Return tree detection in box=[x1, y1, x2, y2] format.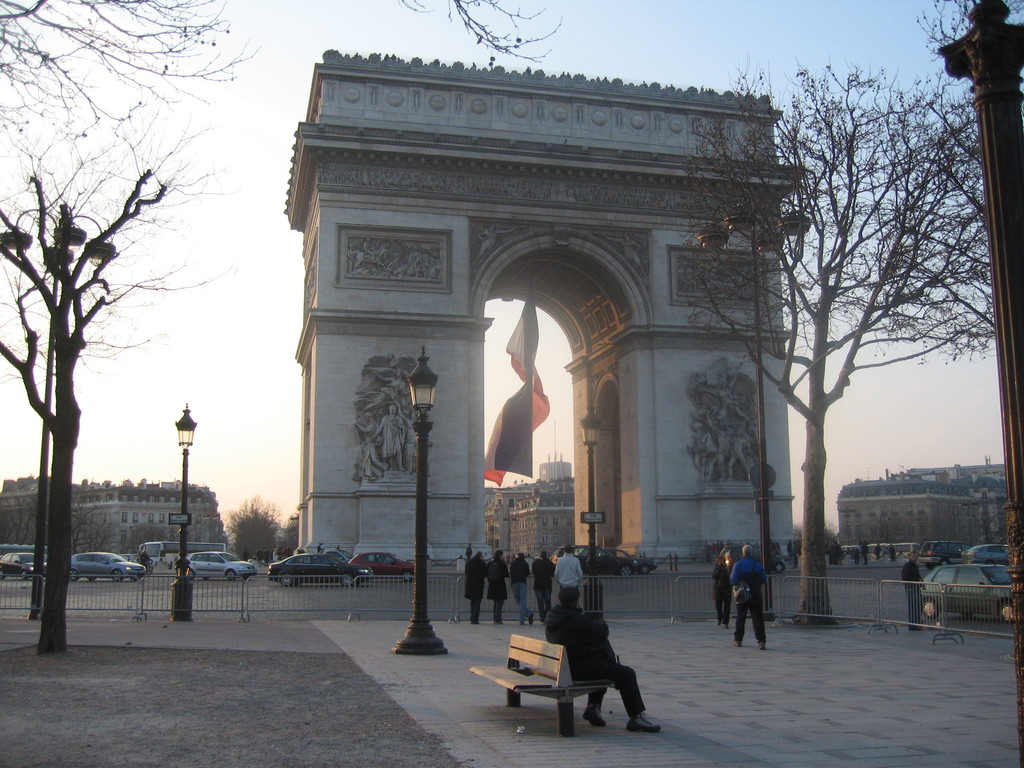
box=[0, 0, 266, 164].
